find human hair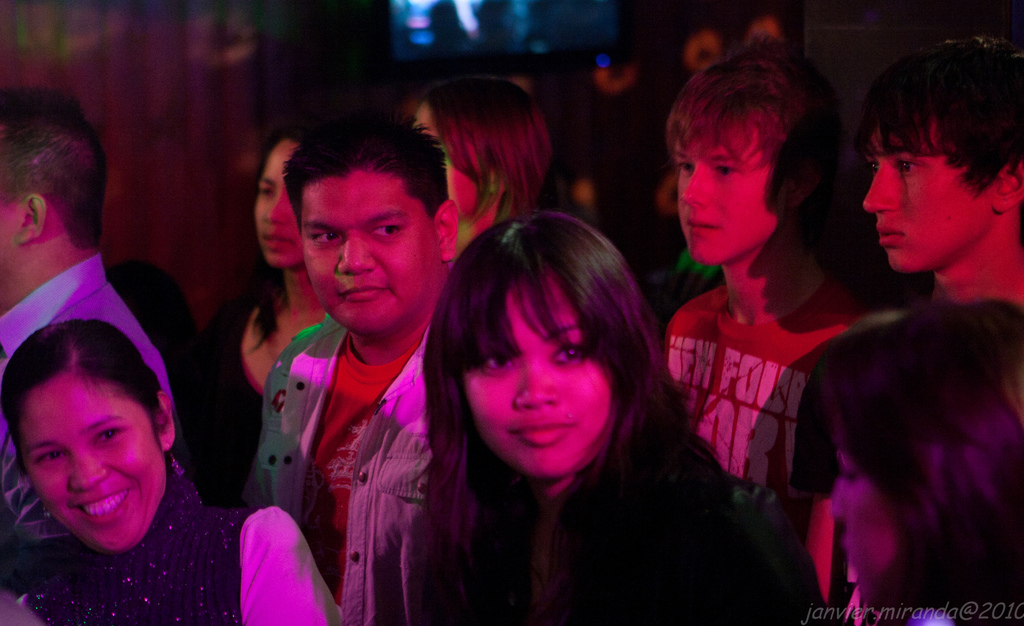
(x1=2, y1=315, x2=171, y2=445)
